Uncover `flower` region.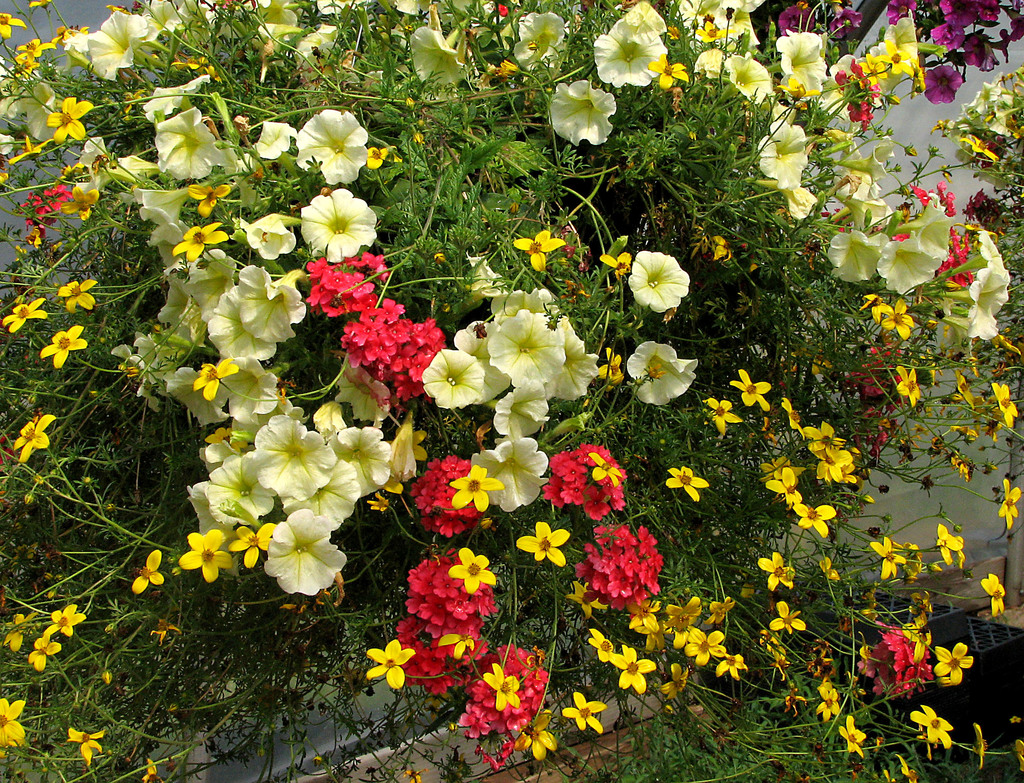
Uncovered: x1=759 y1=549 x2=793 y2=593.
